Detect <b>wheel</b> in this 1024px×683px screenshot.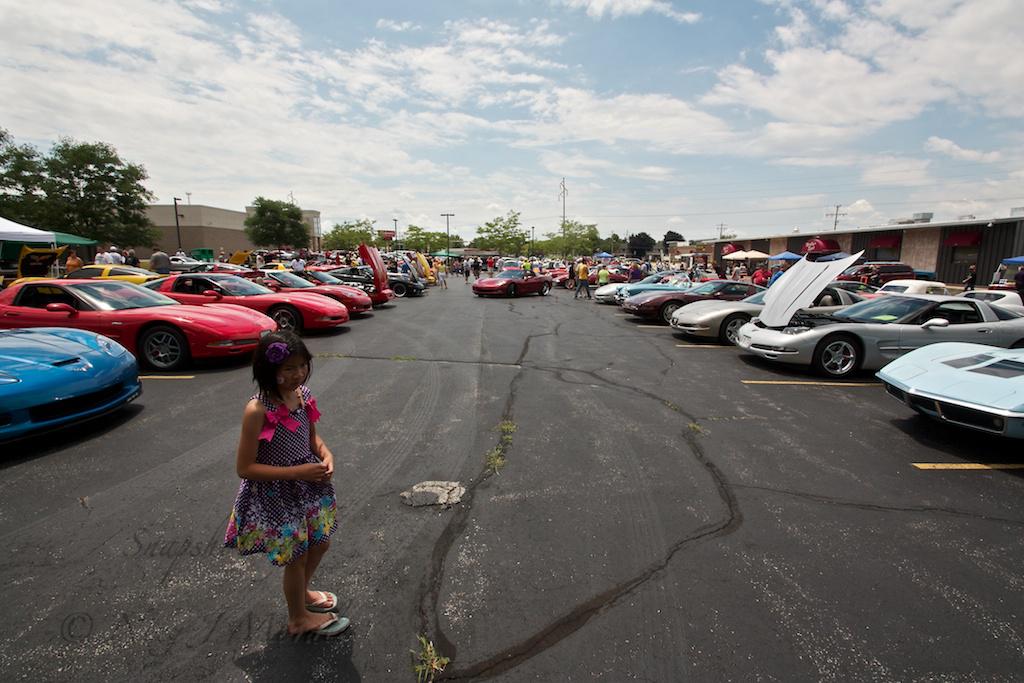
Detection: [left=505, top=282, right=518, bottom=296].
